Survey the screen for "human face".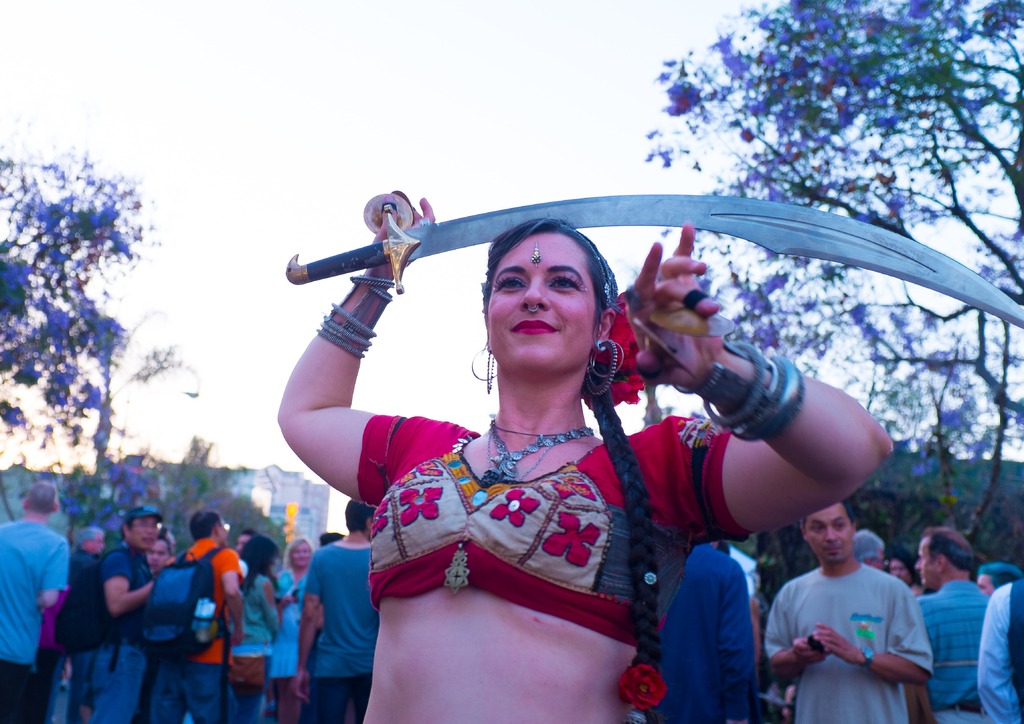
Survey found: detection(484, 229, 595, 370).
